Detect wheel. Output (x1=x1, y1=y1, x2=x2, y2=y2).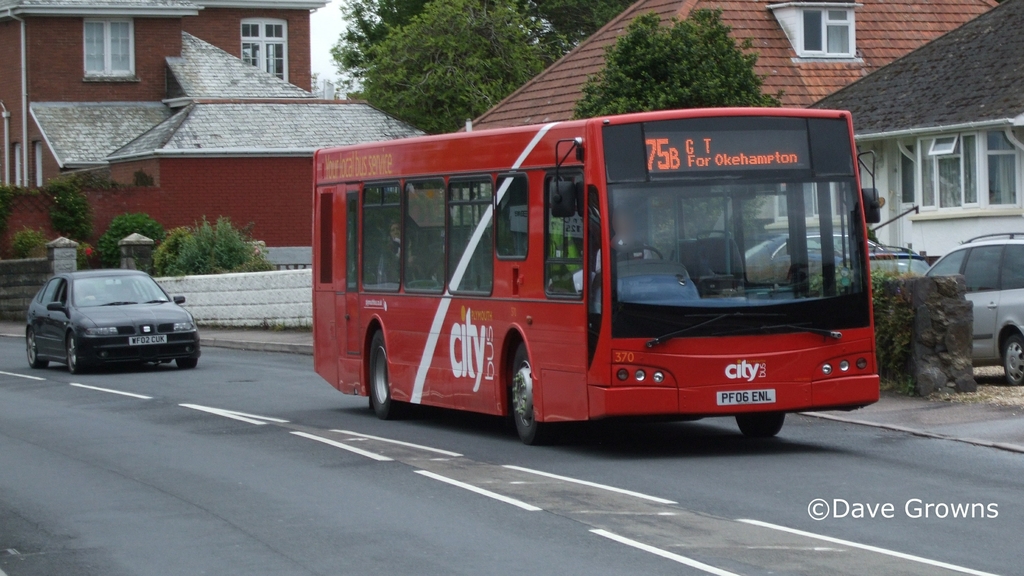
(x1=735, y1=412, x2=783, y2=438).
